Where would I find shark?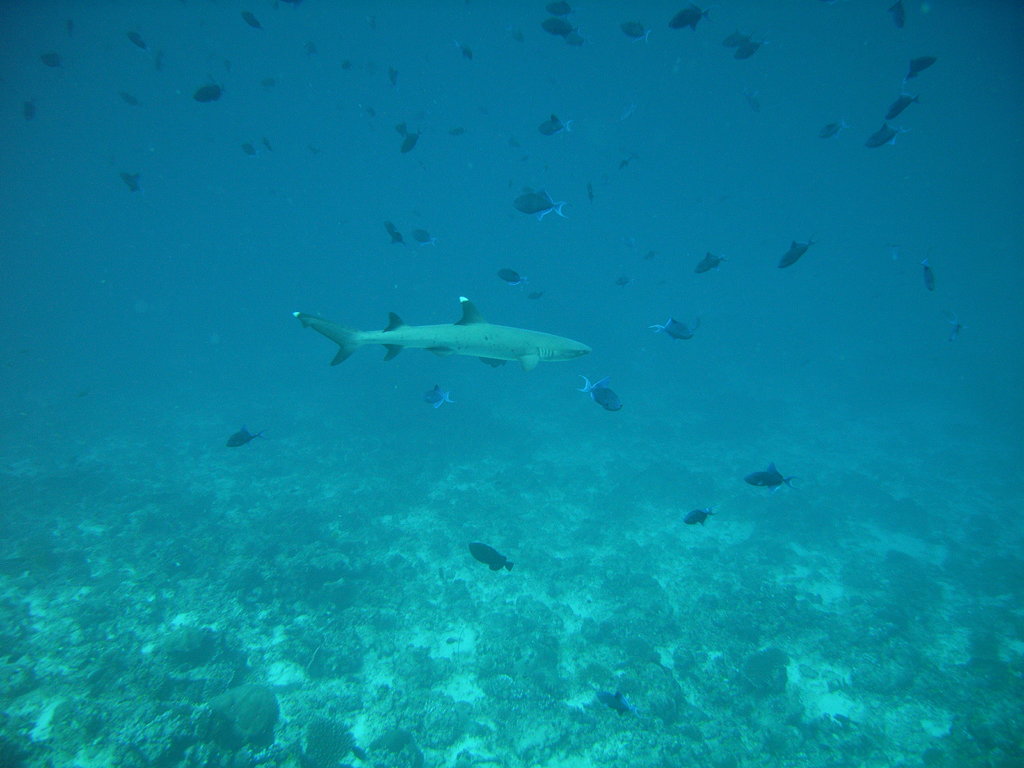
At [292, 295, 591, 368].
